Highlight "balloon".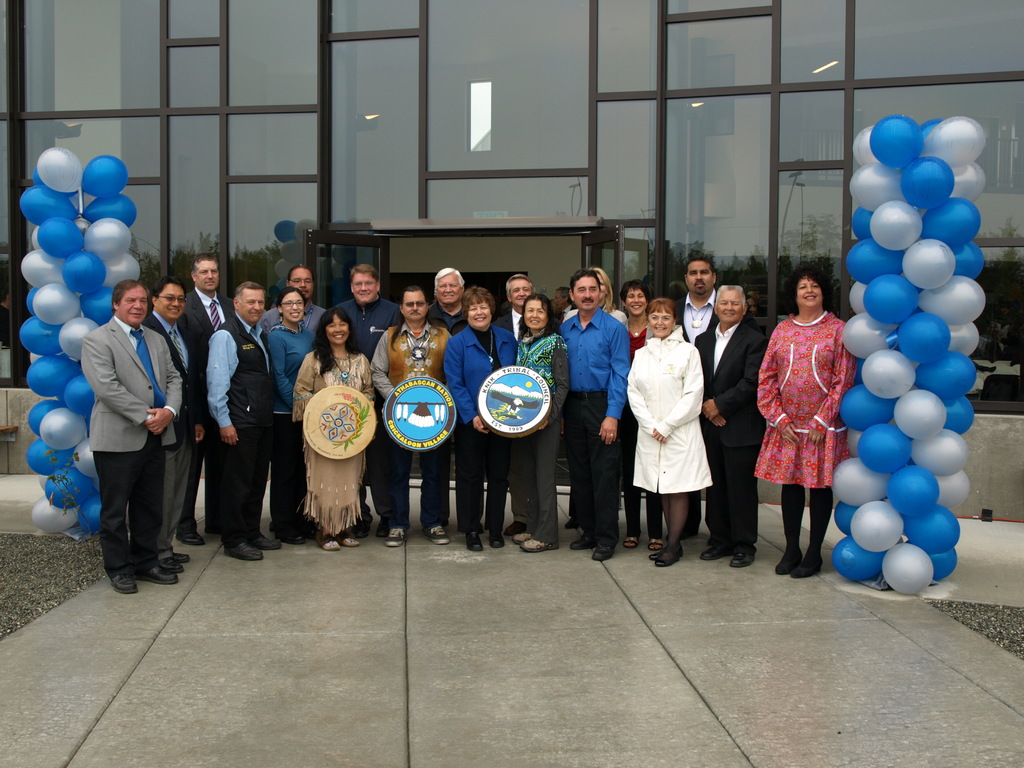
Highlighted region: x1=931 y1=114 x2=988 y2=165.
